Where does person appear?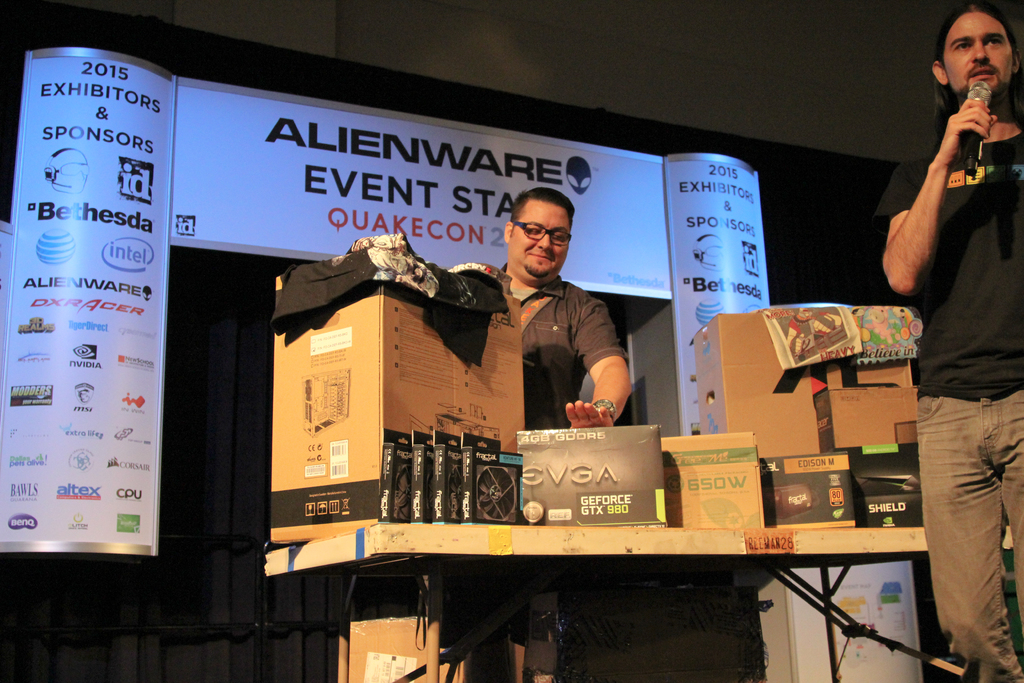
Appears at bbox=[481, 169, 640, 470].
